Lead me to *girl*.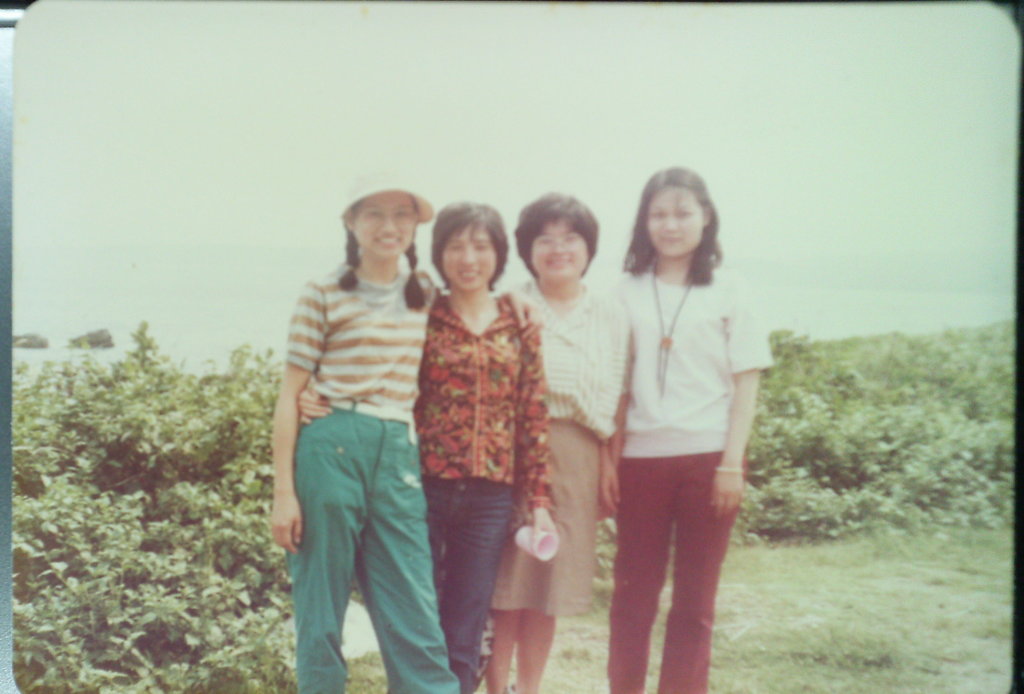
Lead to pyautogui.locateOnScreen(608, 163, 779, 693).
